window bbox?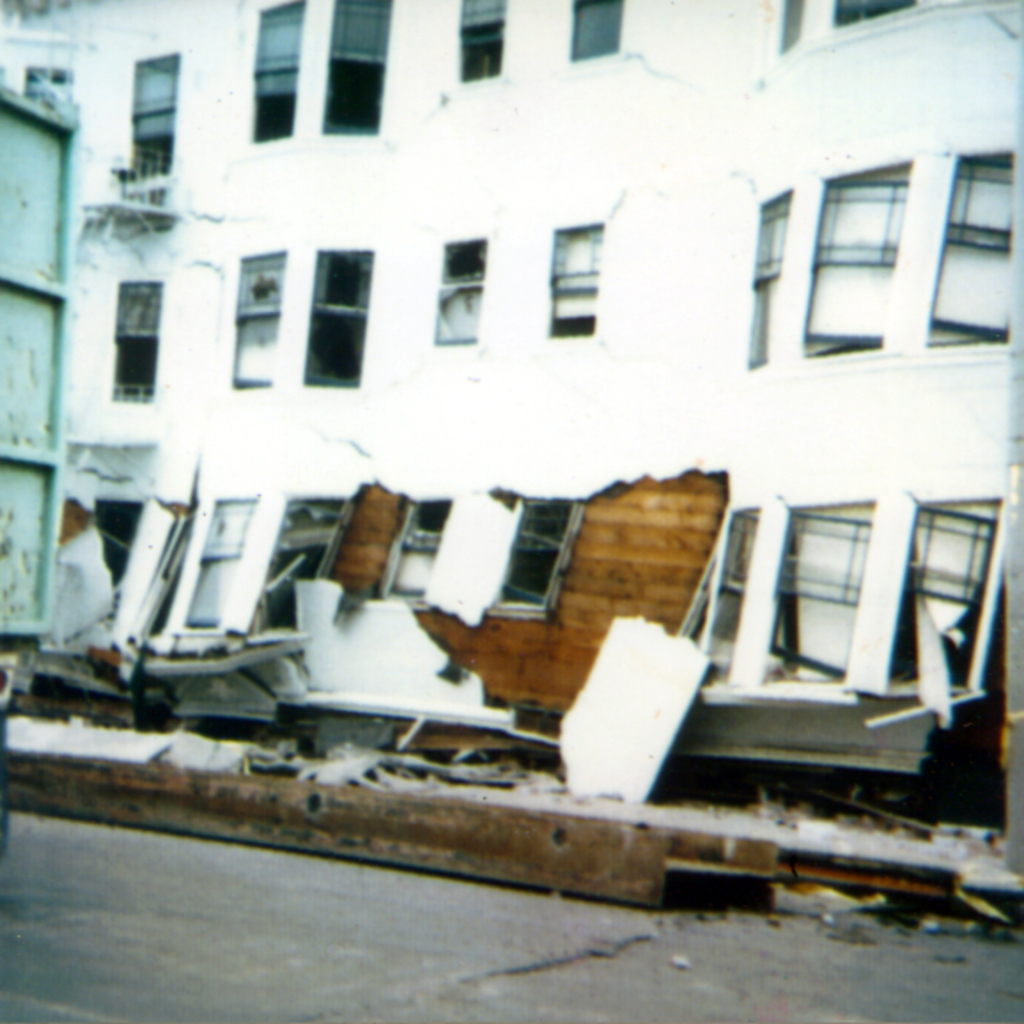
select_region(427, 234, 478, 344)
